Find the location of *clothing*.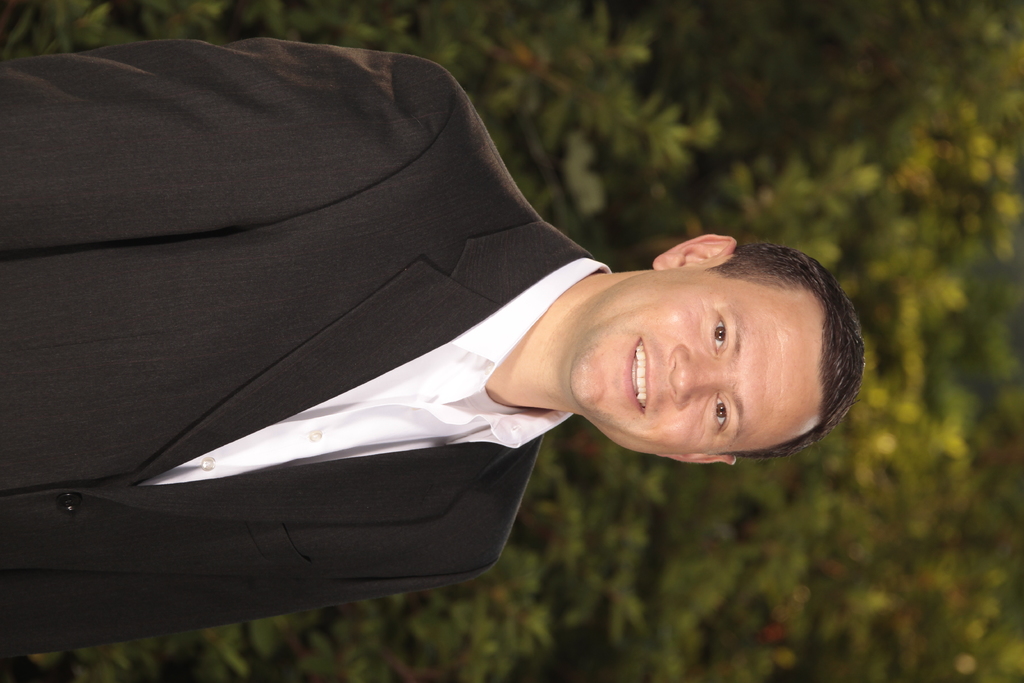
Location: 20, 22, 620, 539.
